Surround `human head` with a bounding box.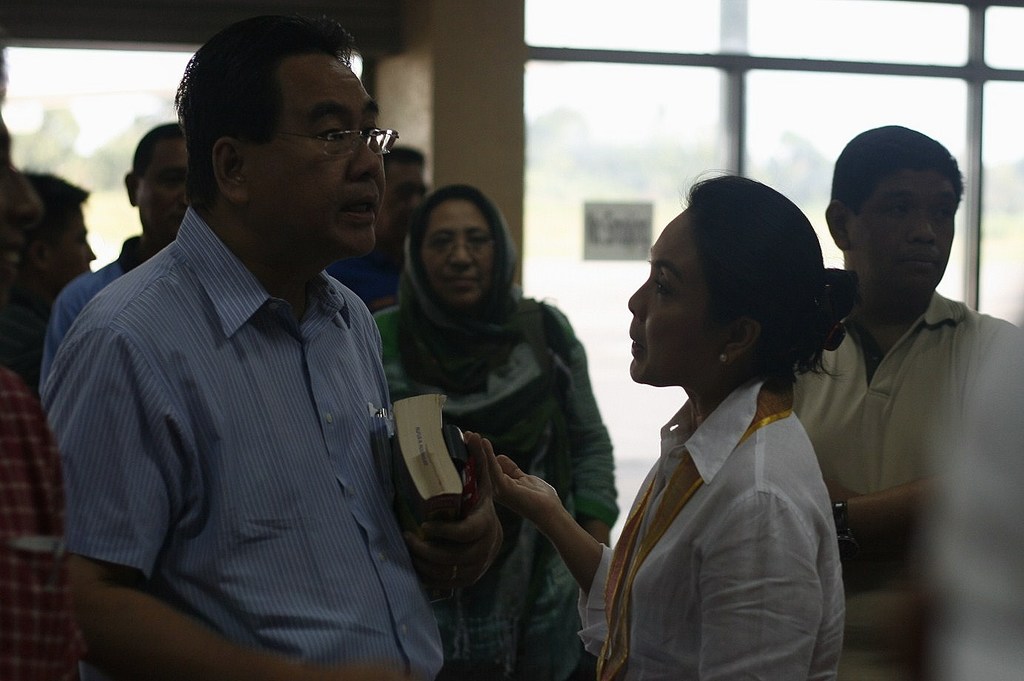
x1=361, y1=145, x2=427, y2=265.
